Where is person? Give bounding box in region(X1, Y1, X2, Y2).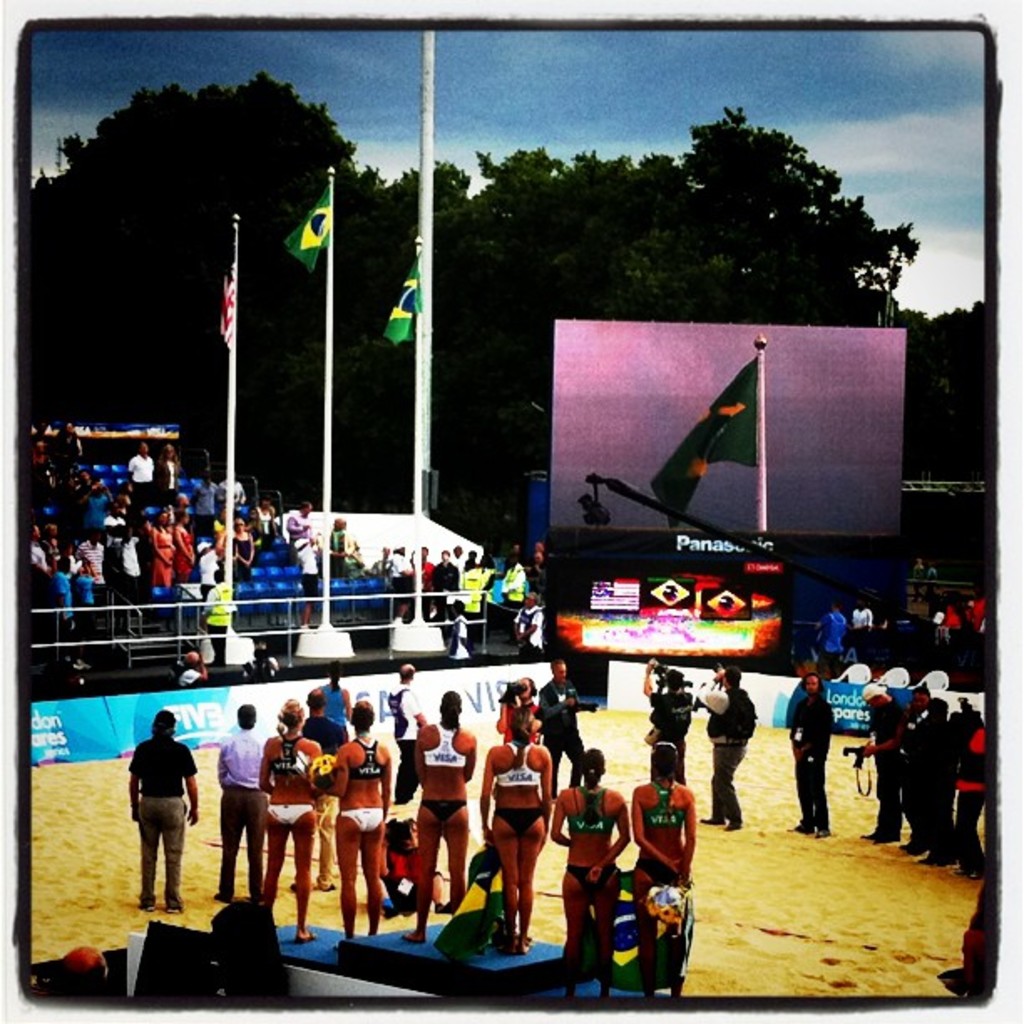
region(684, 661, 753, 840).
